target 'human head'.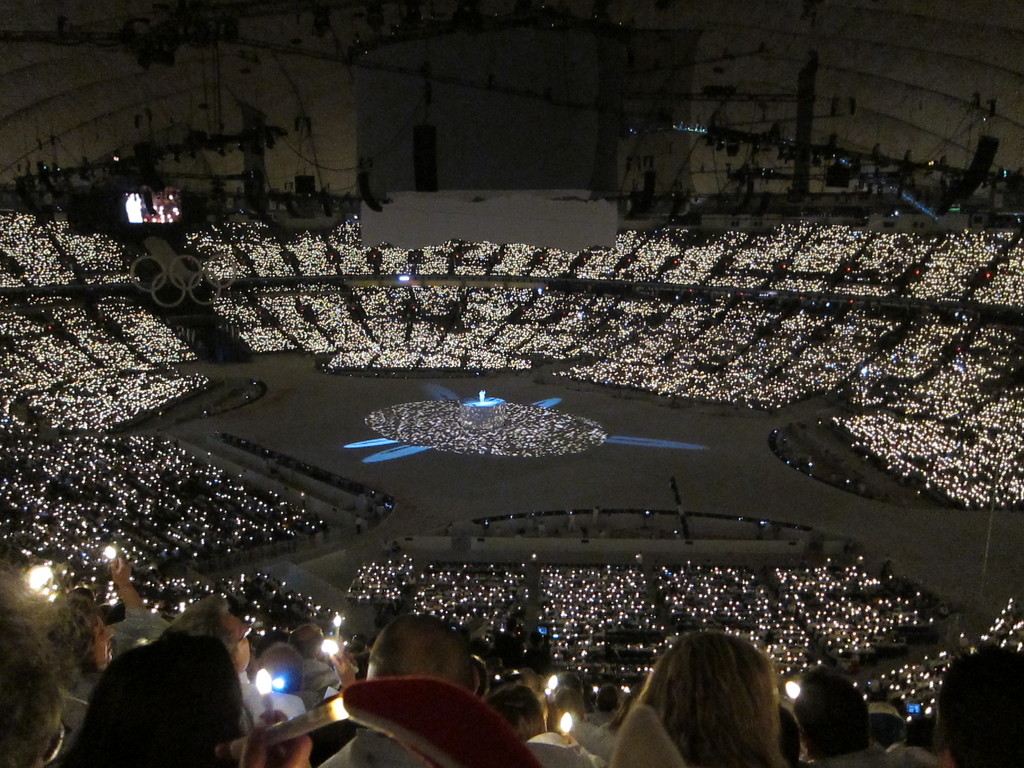
Target region: <box>785,666,882,767</box>.
